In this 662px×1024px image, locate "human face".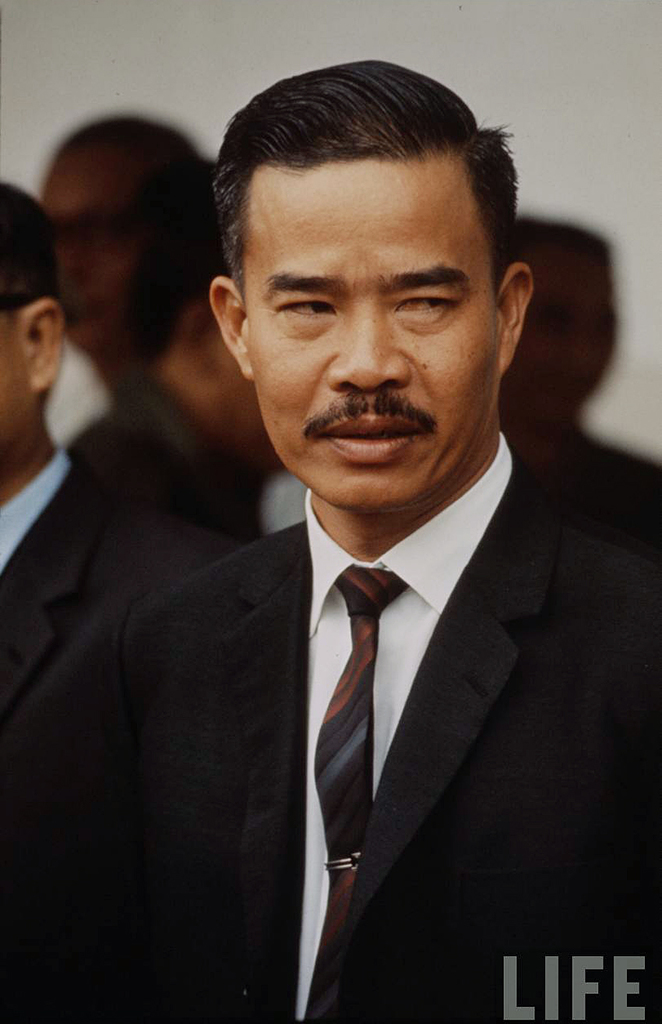
Bounding box: Rect(241, 146, 508, 497).
